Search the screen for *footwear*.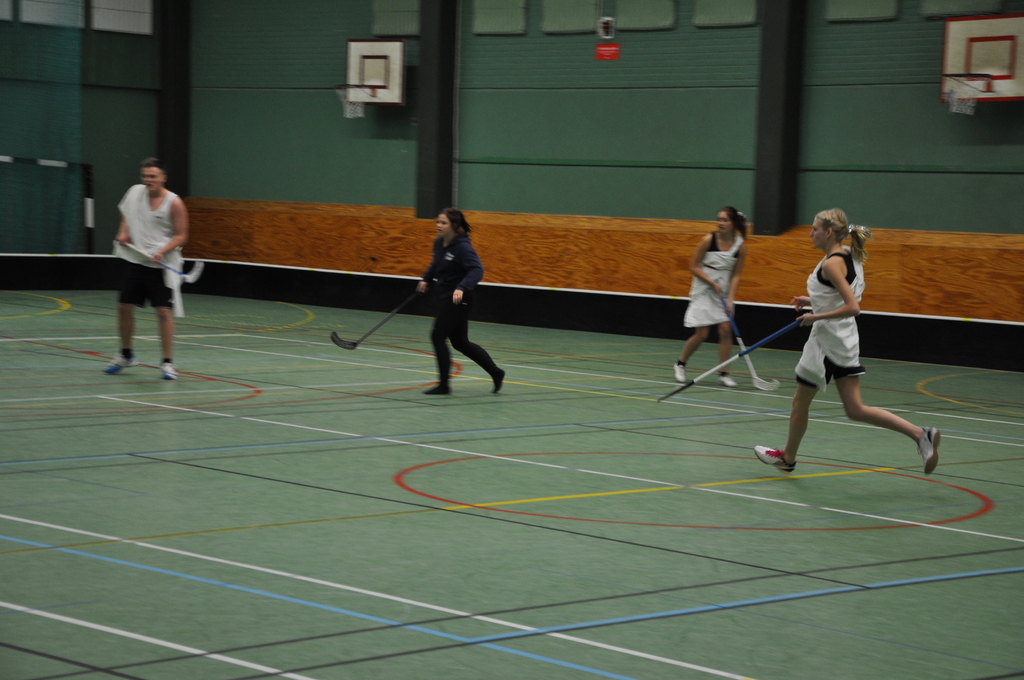
Found at pyautogui.locateOnScreen(101, 353, 137, 375).
